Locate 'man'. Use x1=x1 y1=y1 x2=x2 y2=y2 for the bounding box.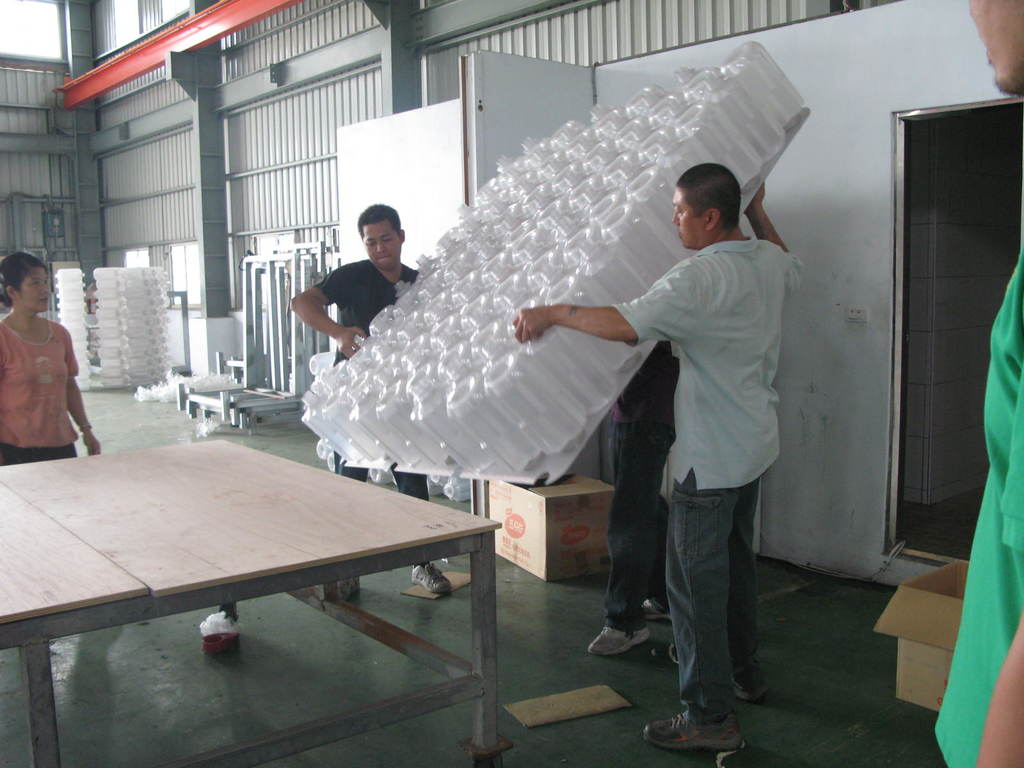
x1=293 y1=202 x2=452 y2=596.
